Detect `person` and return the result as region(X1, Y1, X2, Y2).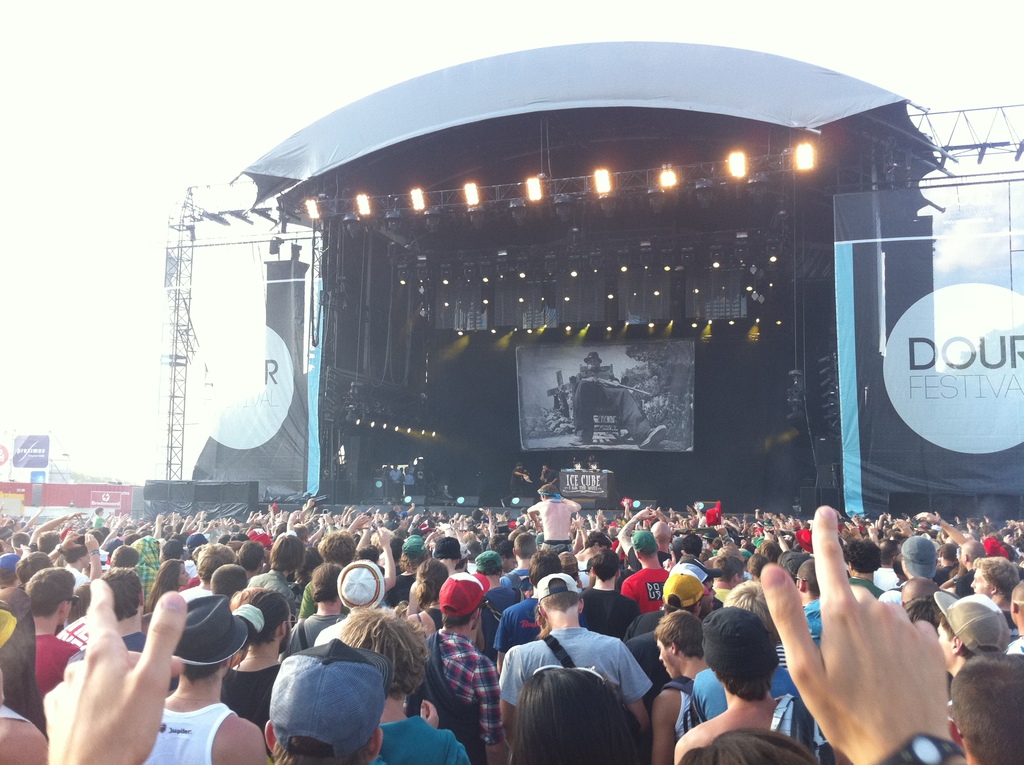
region(571, 351, 673, 454).
